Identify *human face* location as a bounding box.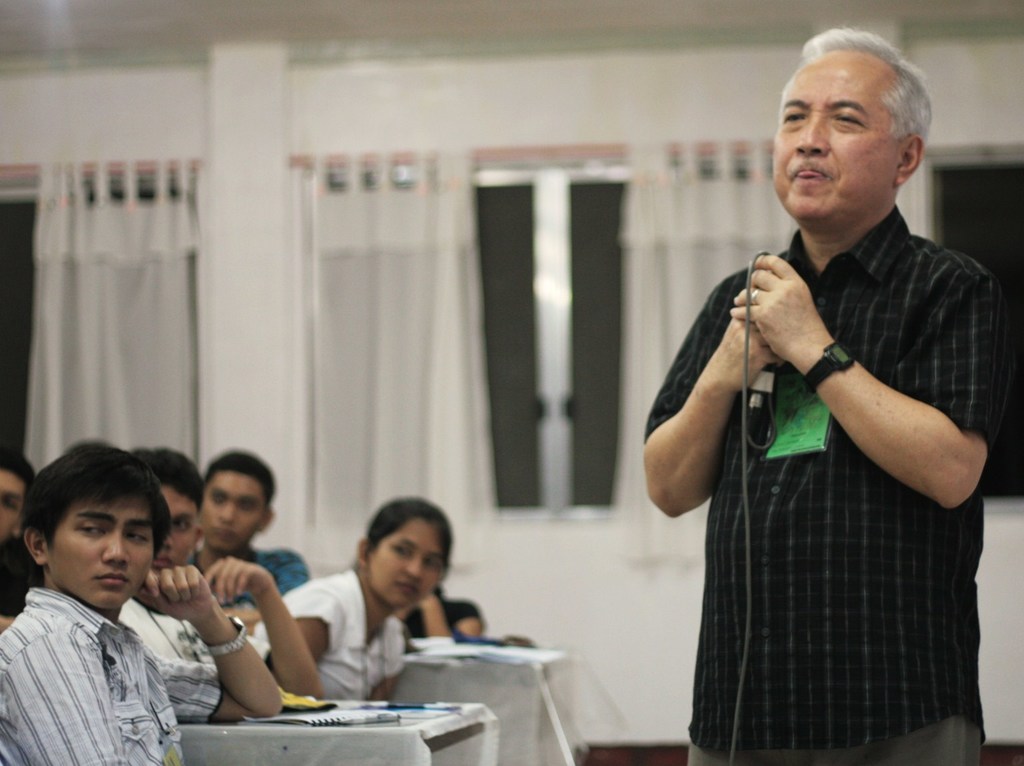
x1=152, y1=483, x2=199, y2=566.
